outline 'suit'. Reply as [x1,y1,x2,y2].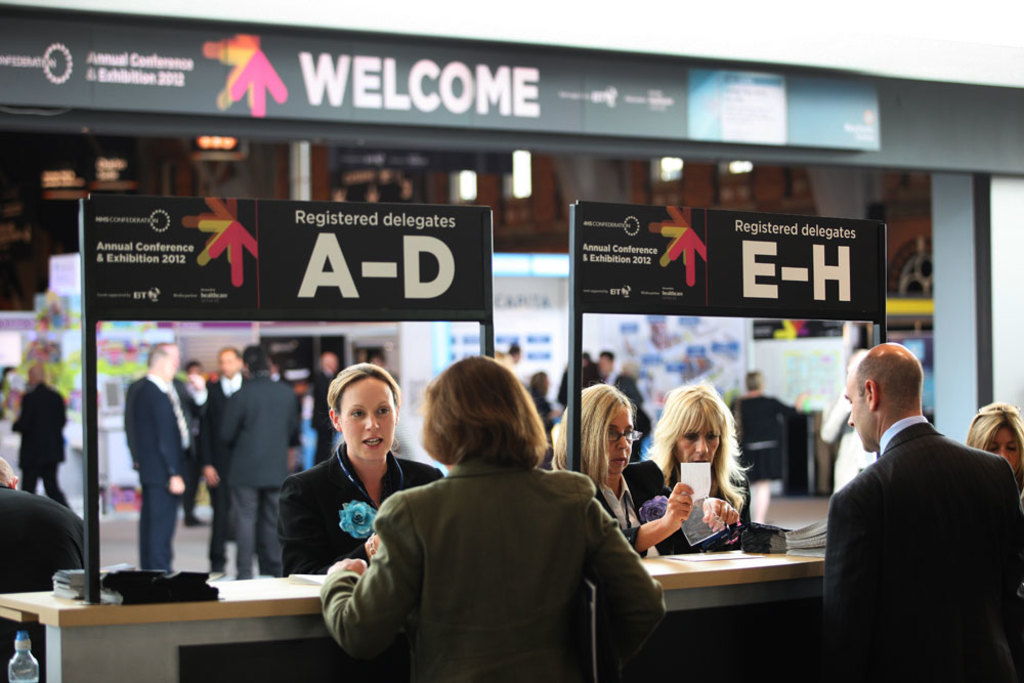
[602,370,649,414].
